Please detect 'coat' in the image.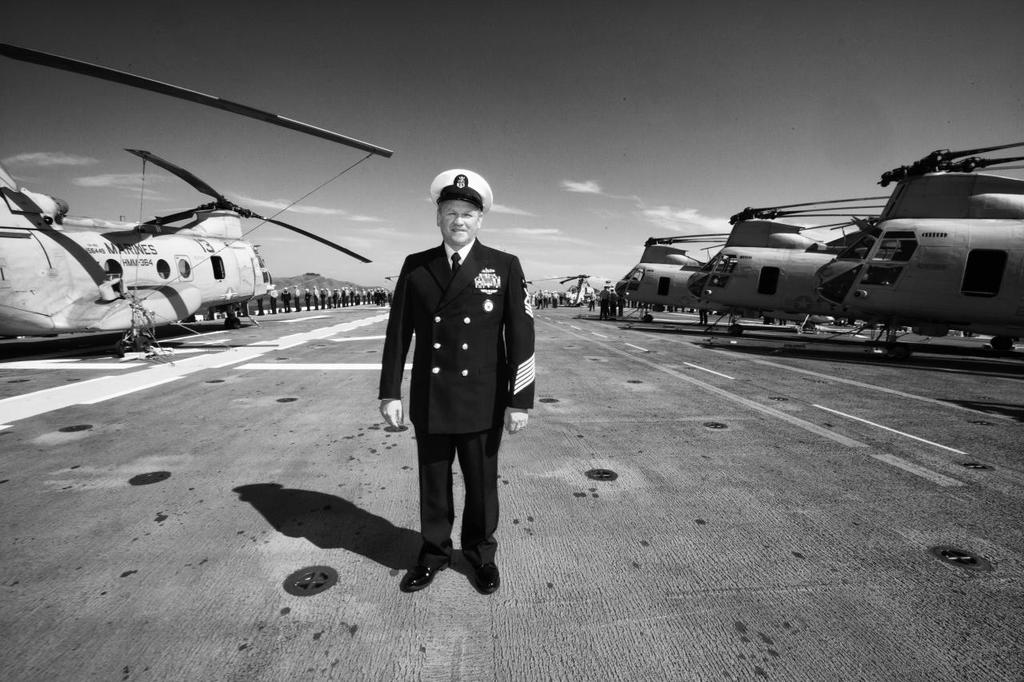
l=373, t=243, r=539, b=433.
